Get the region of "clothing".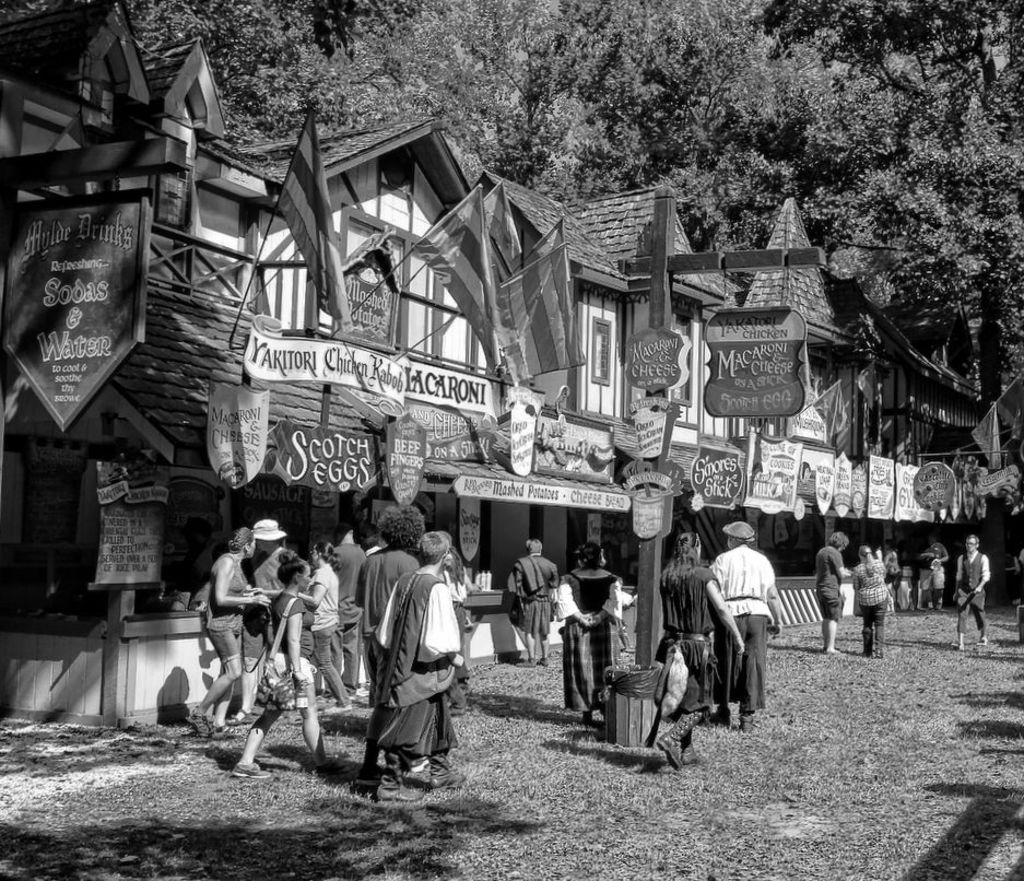
x1=556, y1=569, x2=626, y2=718.
